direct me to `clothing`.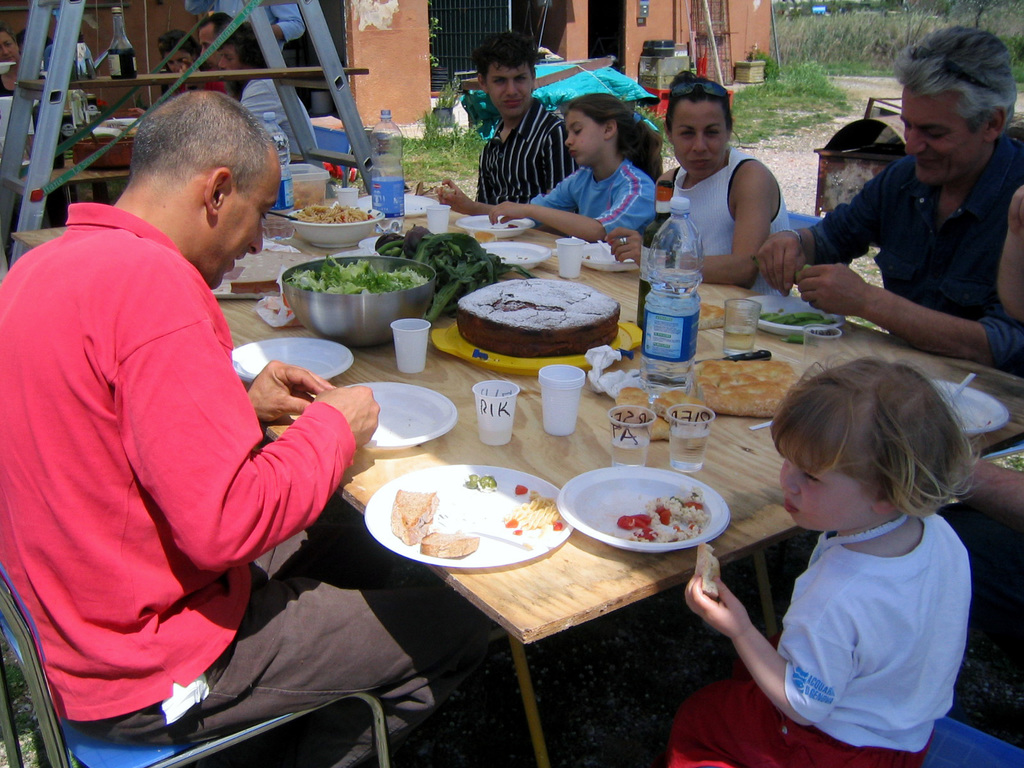
Direction: 0:201:486:767.
